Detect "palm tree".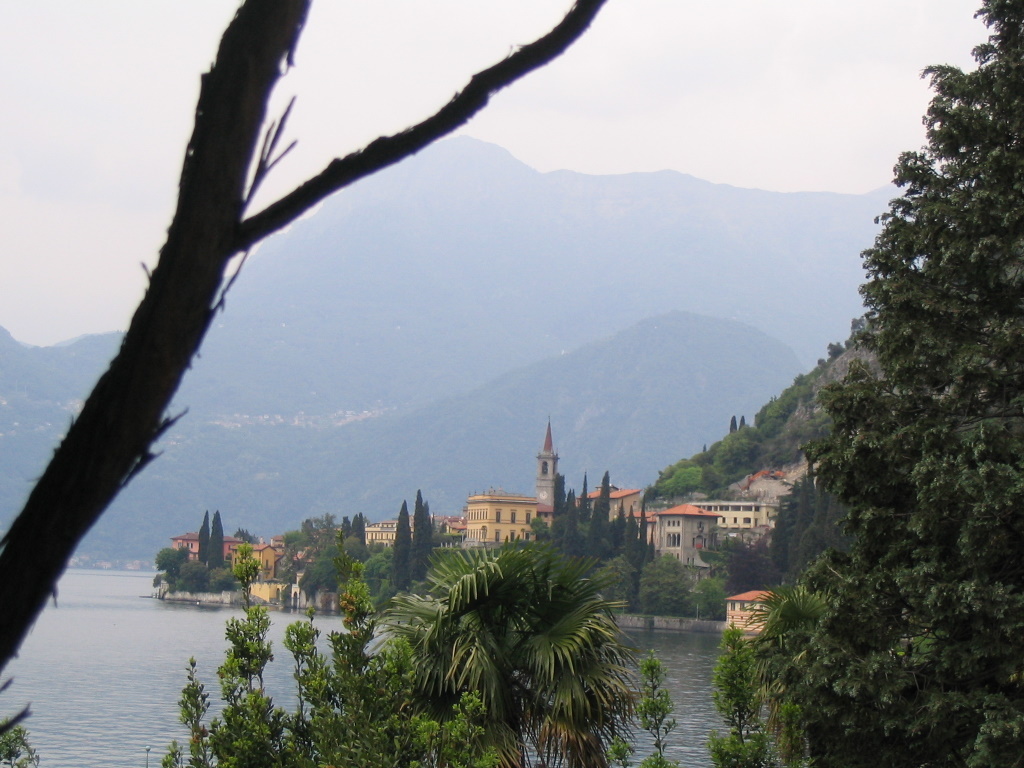
Detected at box=[370, 557, 628, 742].
